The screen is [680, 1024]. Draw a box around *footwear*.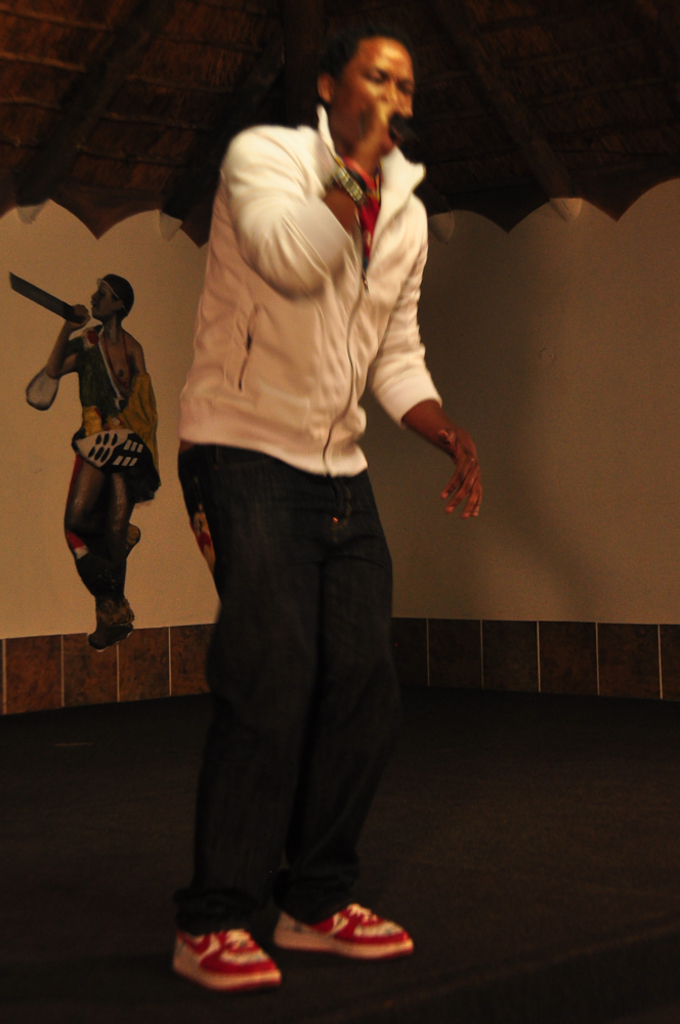
bbox(273, 918, 423, 963).
